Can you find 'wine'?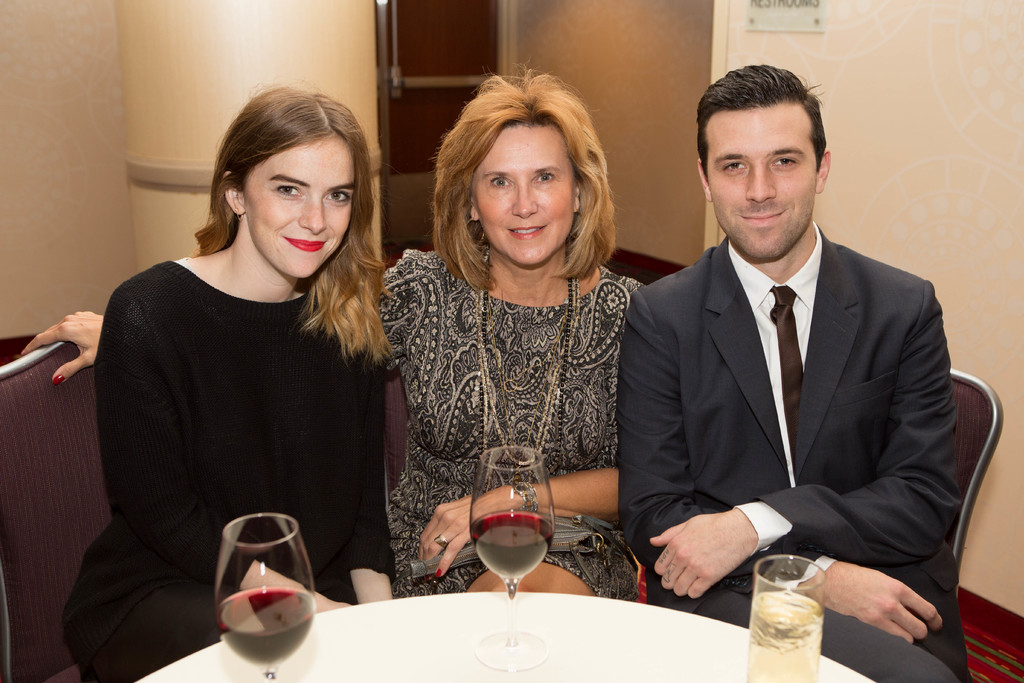
Yes, bounding box: <region>468, 509, 556, 580</region>.
